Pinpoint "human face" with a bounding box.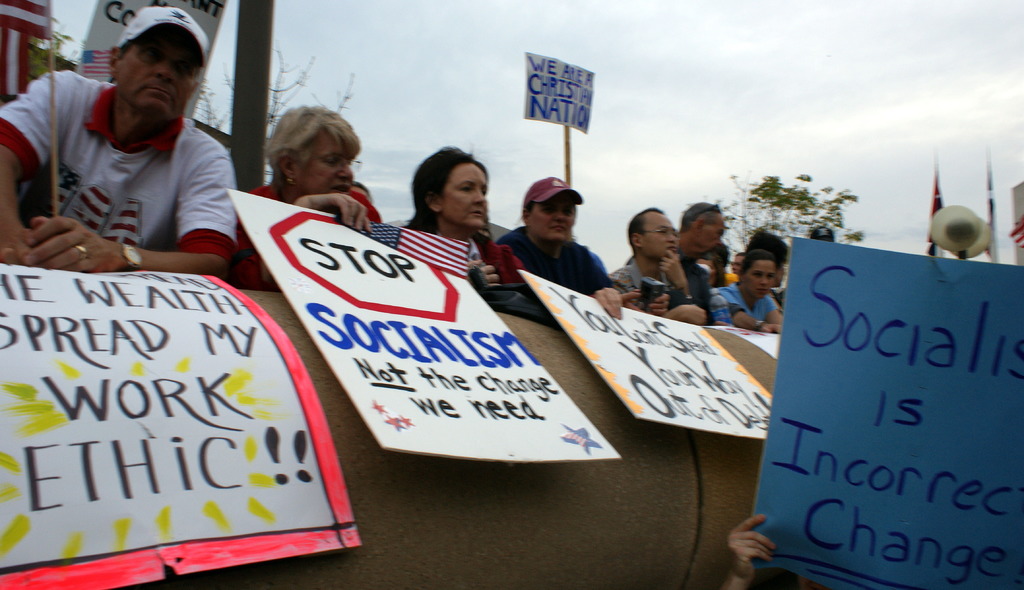
732 254 747 275.
